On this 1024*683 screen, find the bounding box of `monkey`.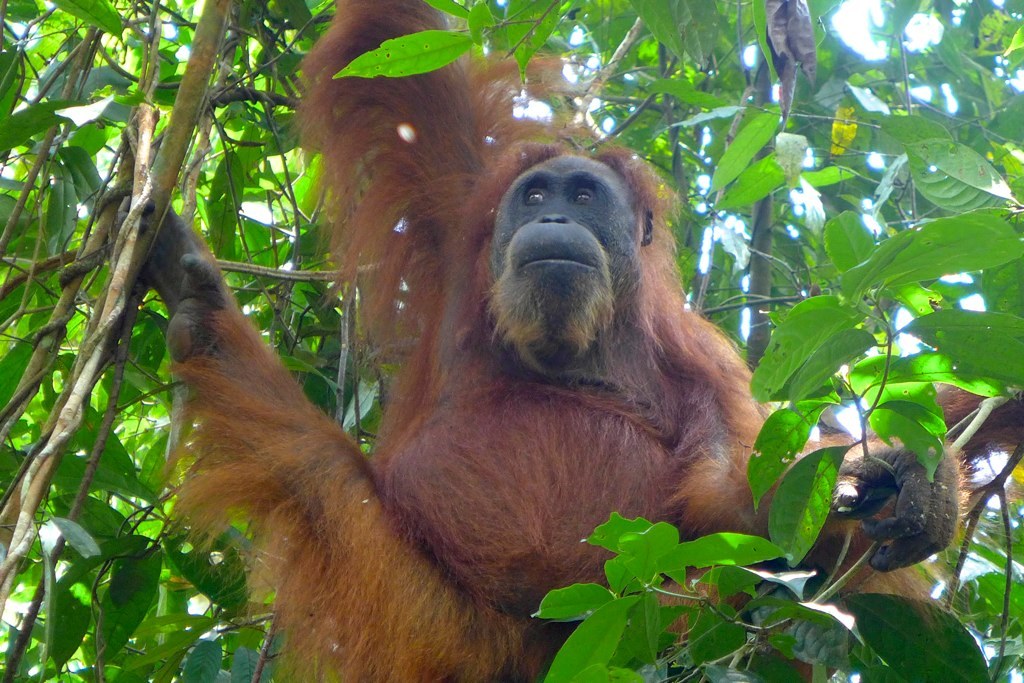
Bounding box: 163,0,971,682.
